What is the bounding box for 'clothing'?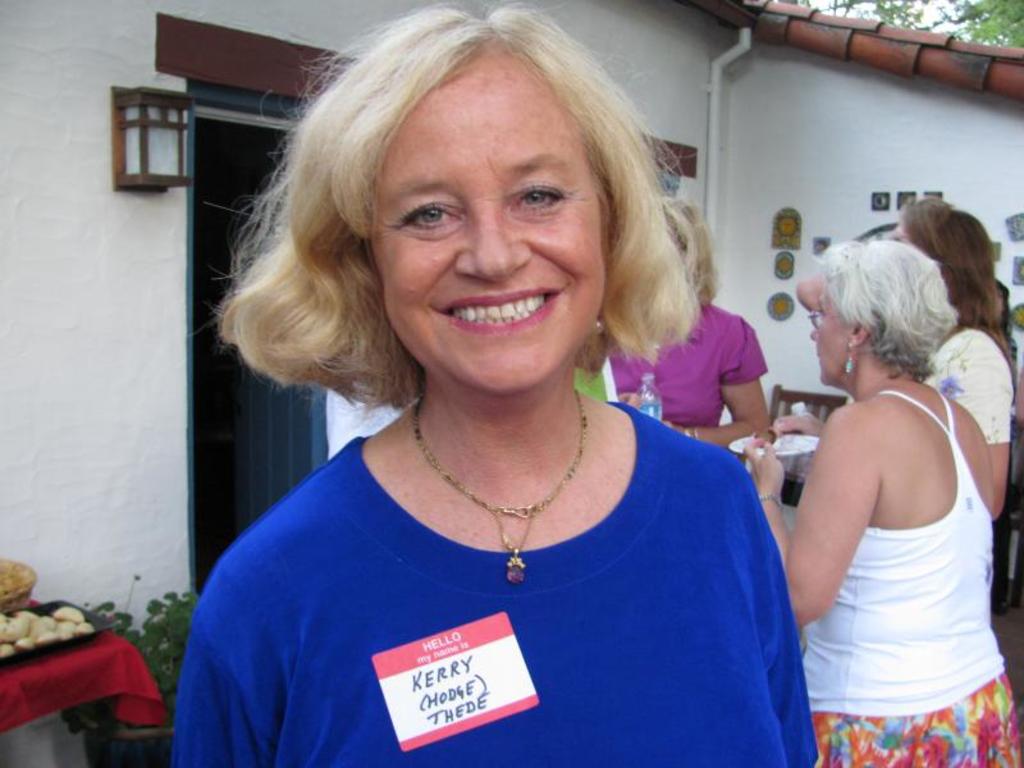
region(927, 326, 1023, 442).
